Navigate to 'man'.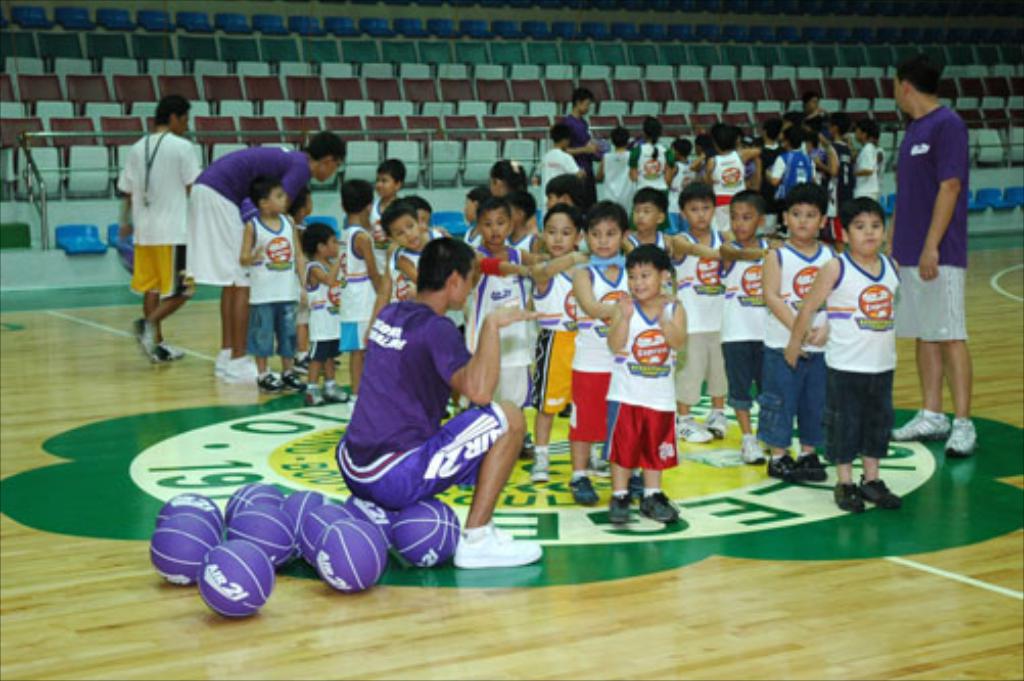
Navigation target: 548, 86, 599, 209.
